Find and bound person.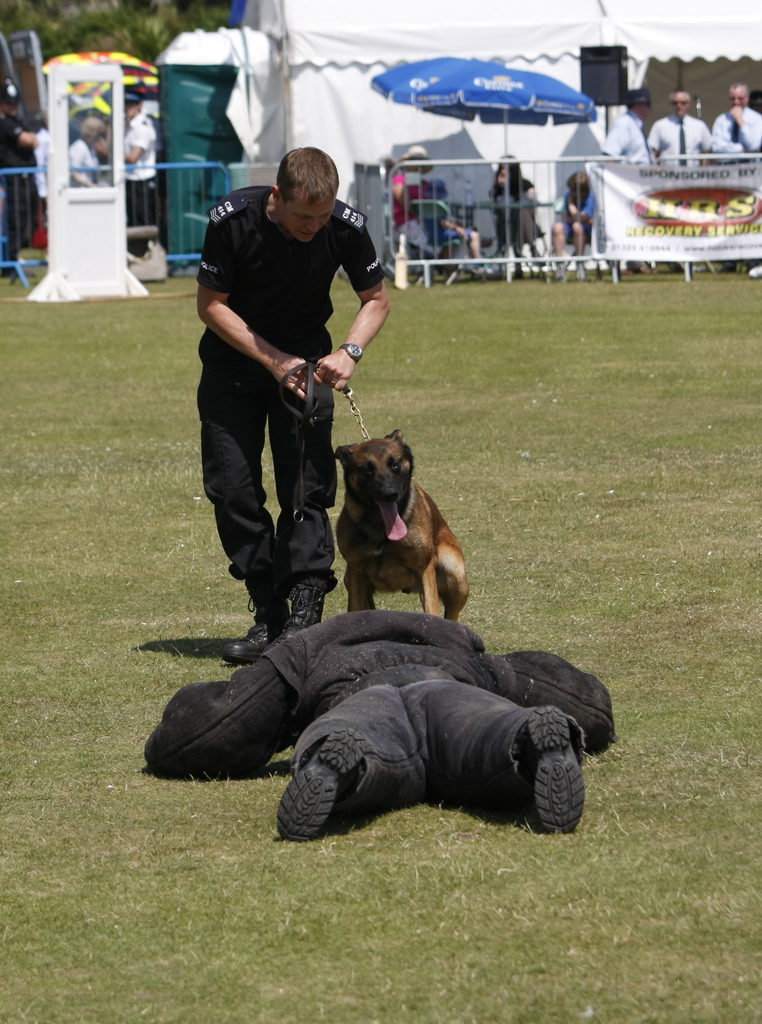
Bound: BBox(554, 168, 599, 266).
